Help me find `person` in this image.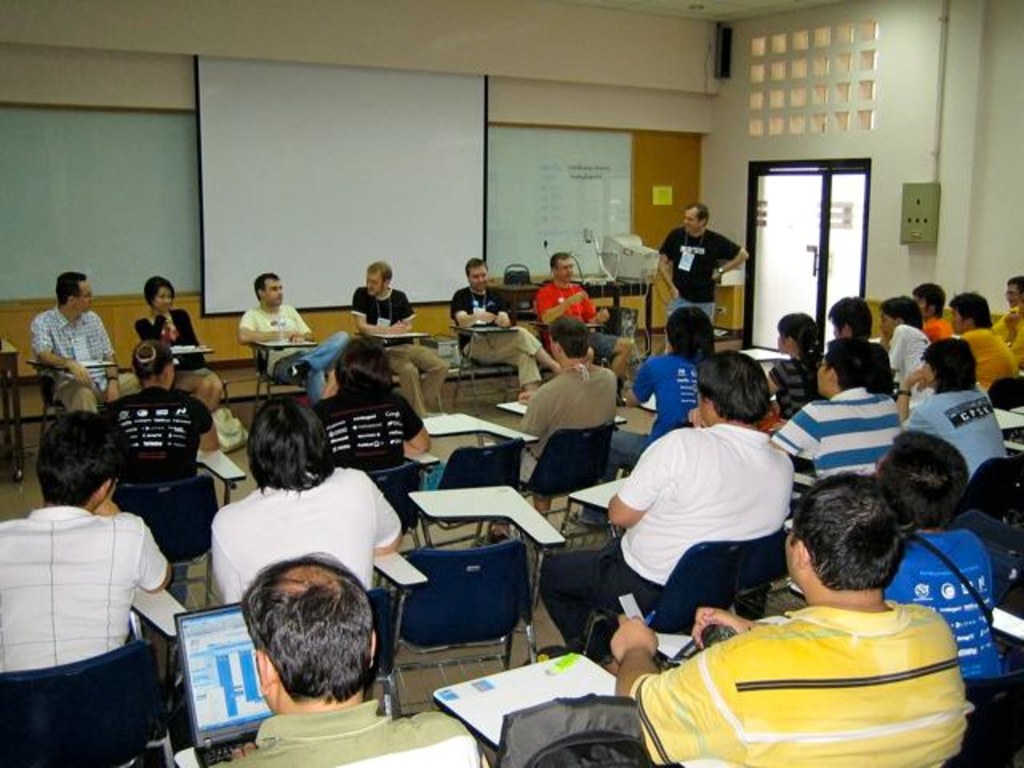
Found it: <box>0,405,174,674</box>.
